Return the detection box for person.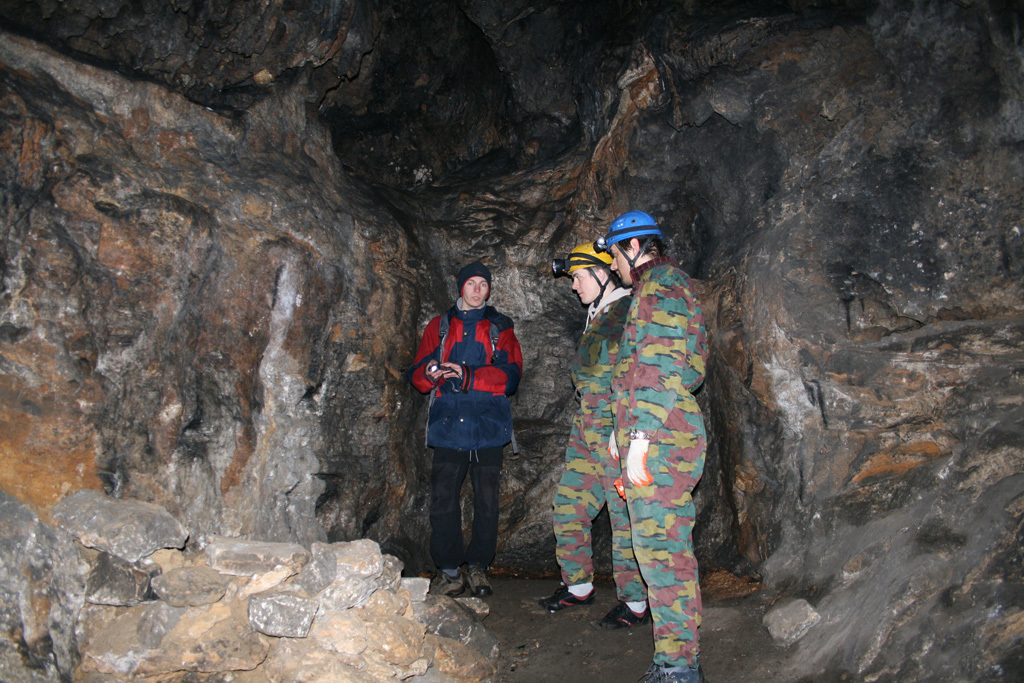
pyautogui.locateOnScreen(546, 239, 652, 637).
